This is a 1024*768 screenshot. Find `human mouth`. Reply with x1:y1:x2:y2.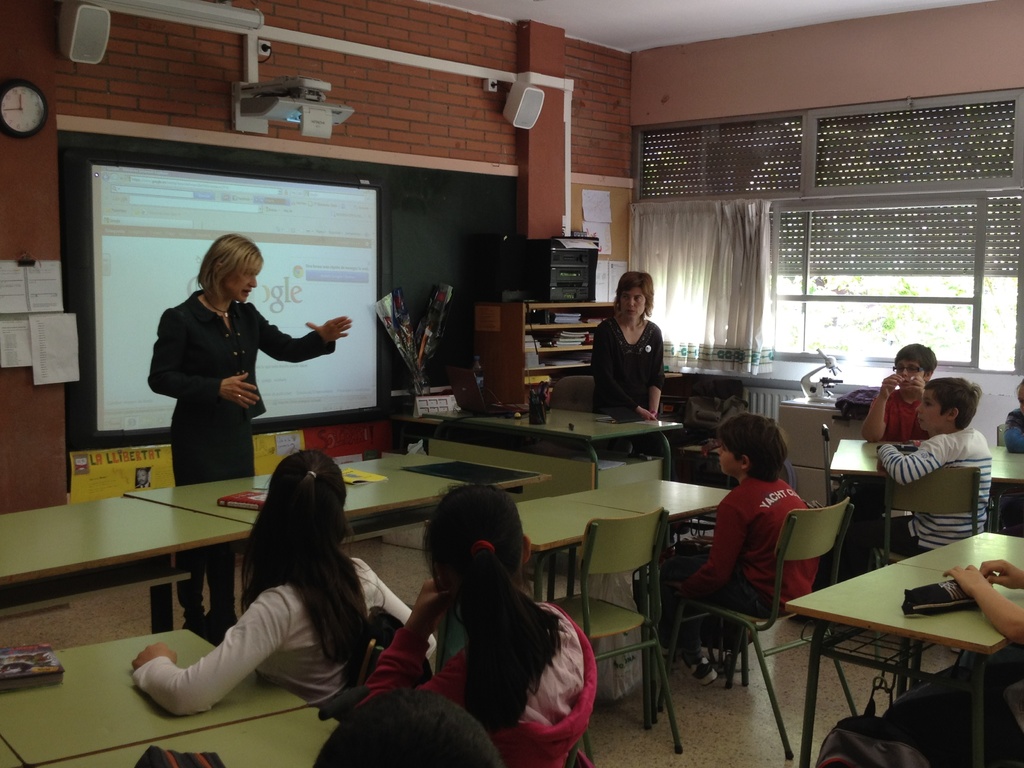
717:456:722:465.
